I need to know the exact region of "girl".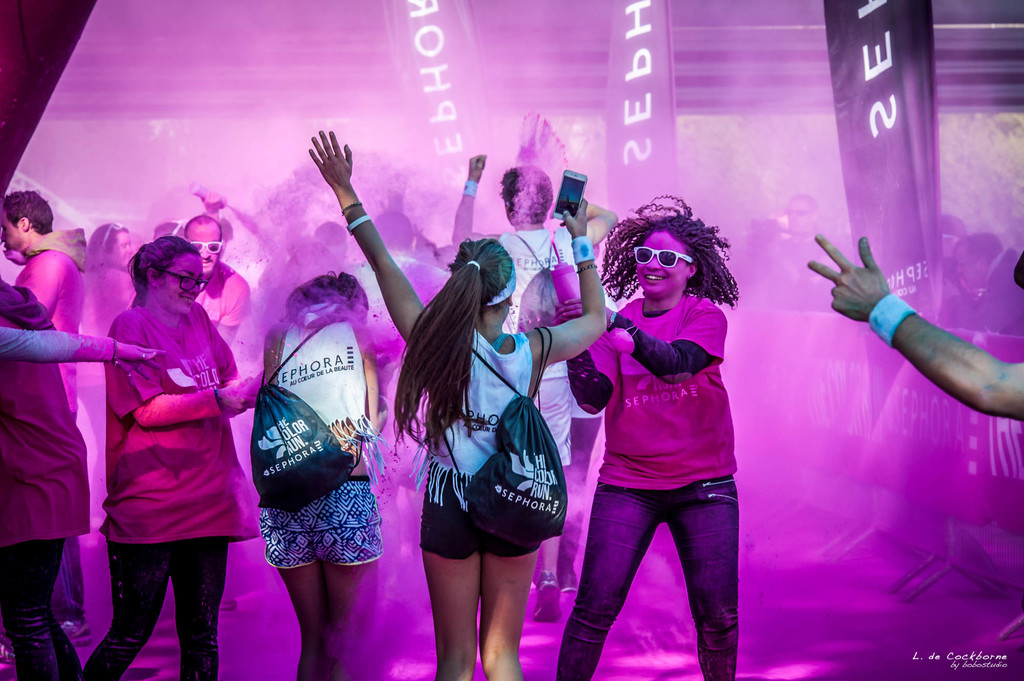
Region: [left=82, top=237, right=266, bottom=680].
